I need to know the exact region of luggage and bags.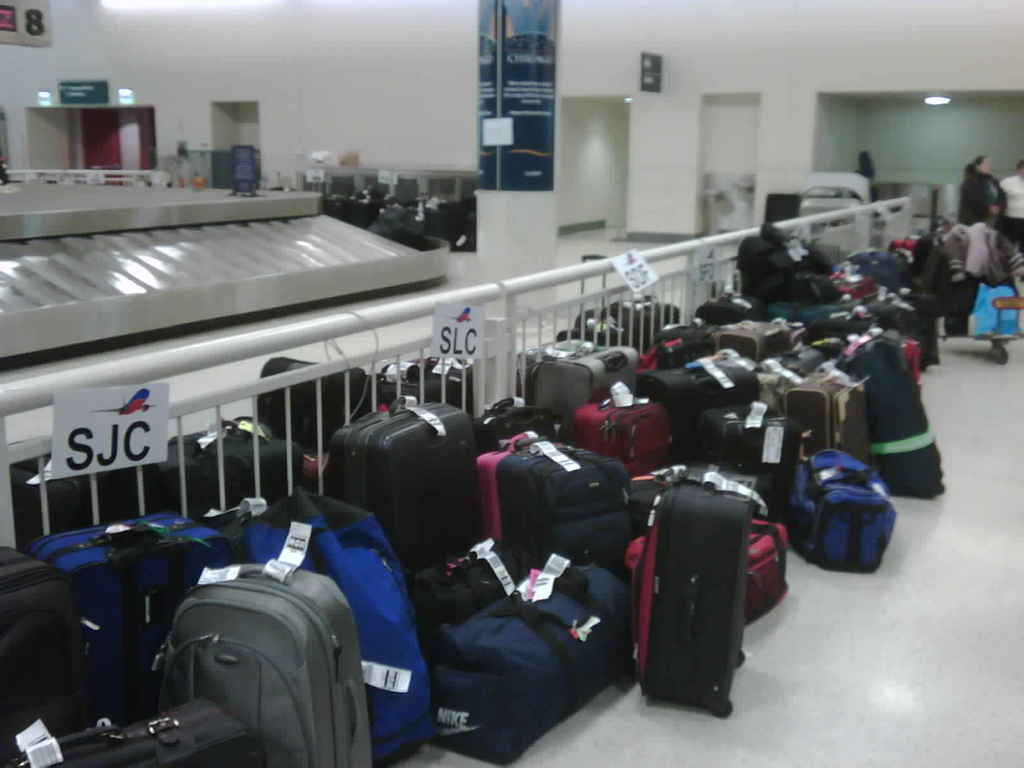
Region: [x1=608, y1=294, x2=684, y2=340].
